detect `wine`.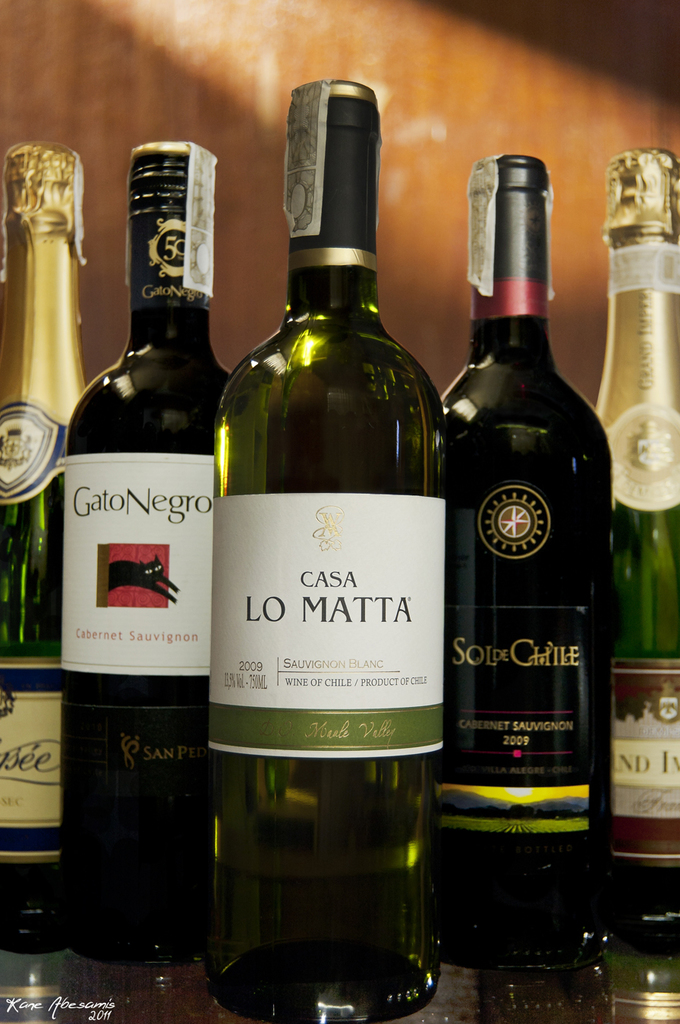
Detected at x1=439 y1=157 x2=616 y2=971.
